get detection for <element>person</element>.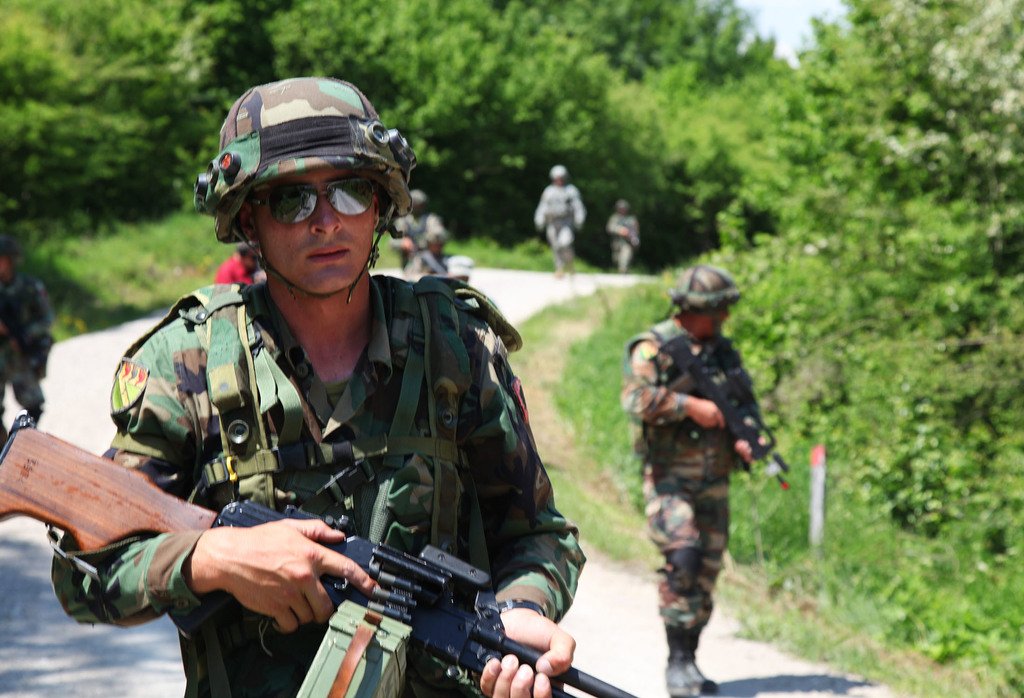
Detection: bbox=[529, 163, 590, 280].
